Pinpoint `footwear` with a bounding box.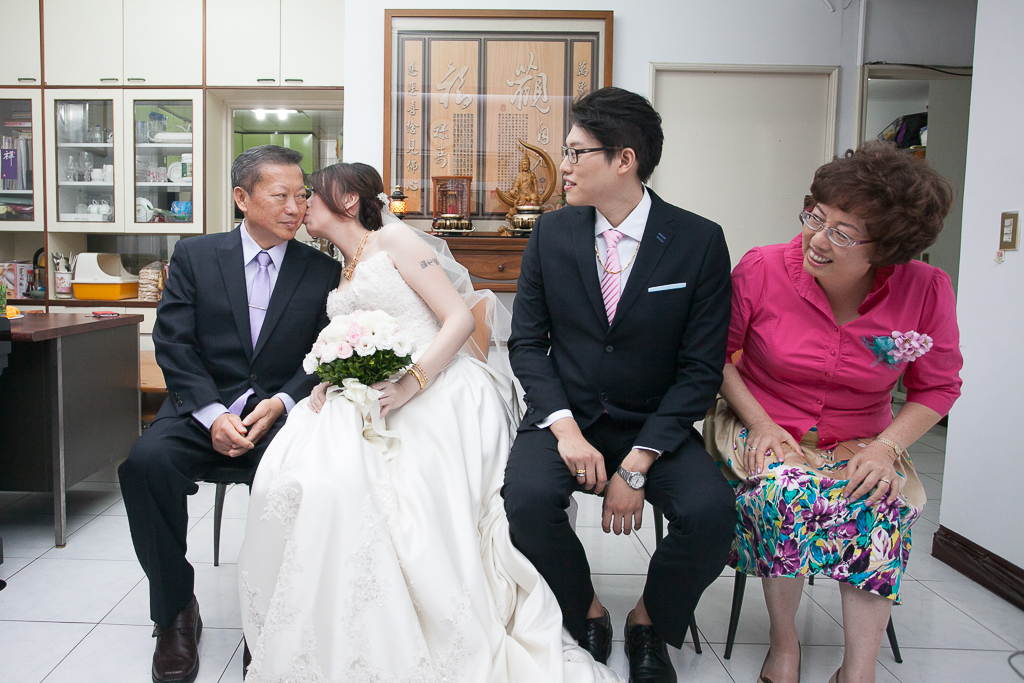
828,667,843,682.
